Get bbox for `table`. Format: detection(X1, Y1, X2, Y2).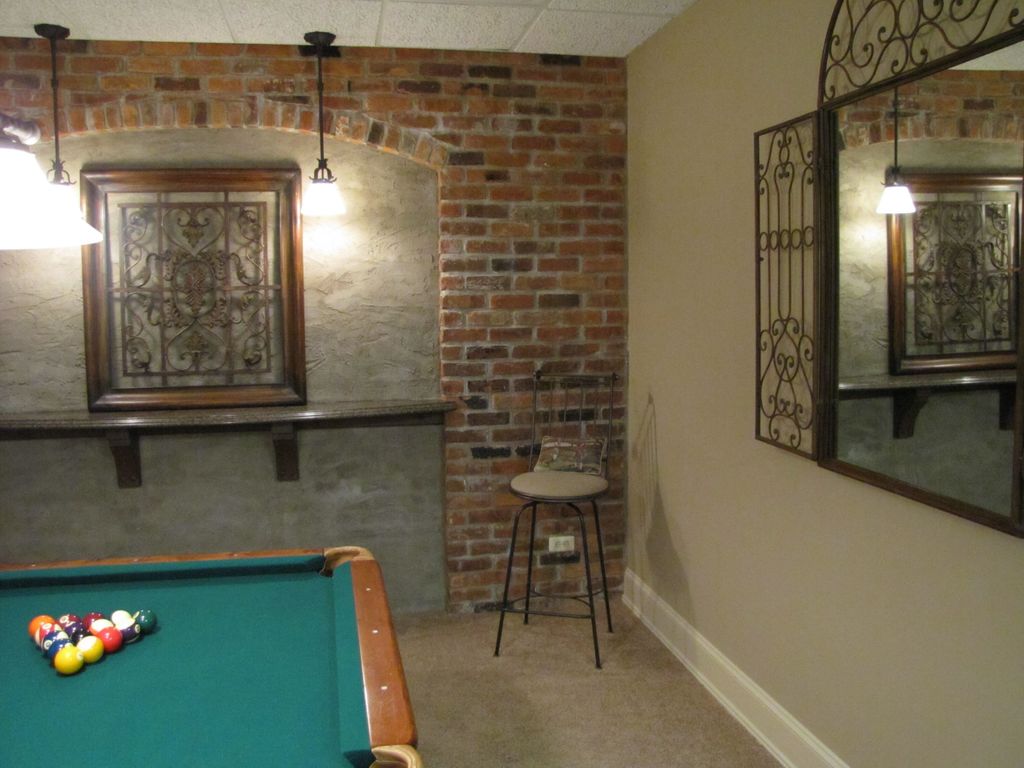
detection(0, 543, 429, 765).
